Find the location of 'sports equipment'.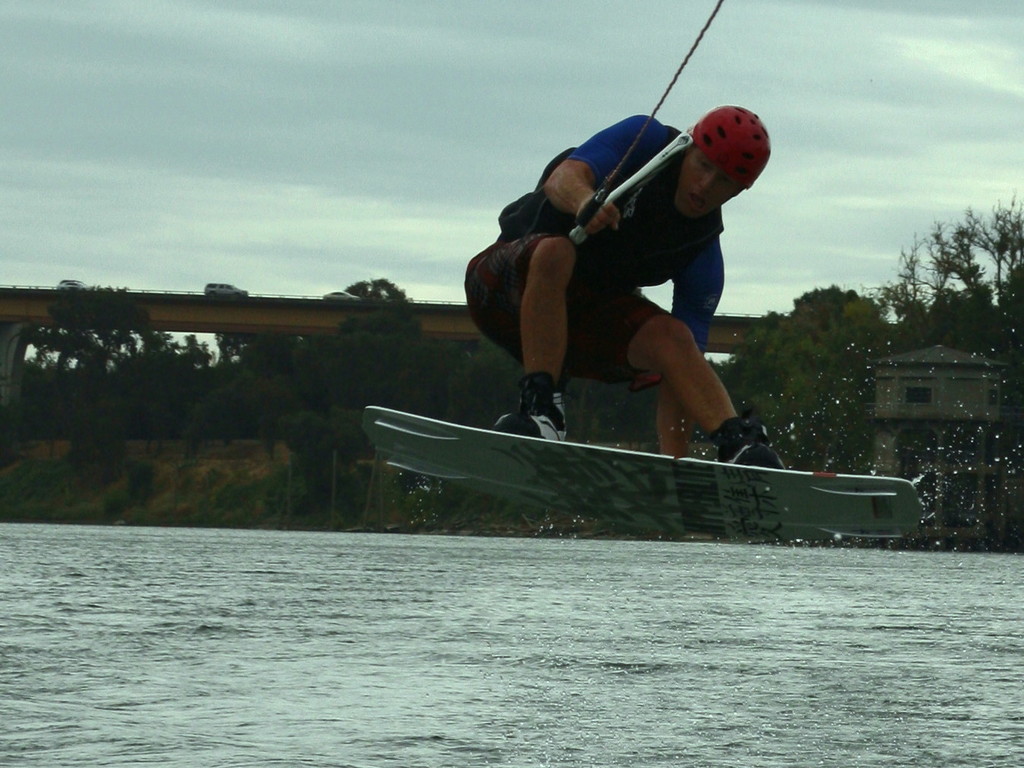
Location: [362,404,924,539].
